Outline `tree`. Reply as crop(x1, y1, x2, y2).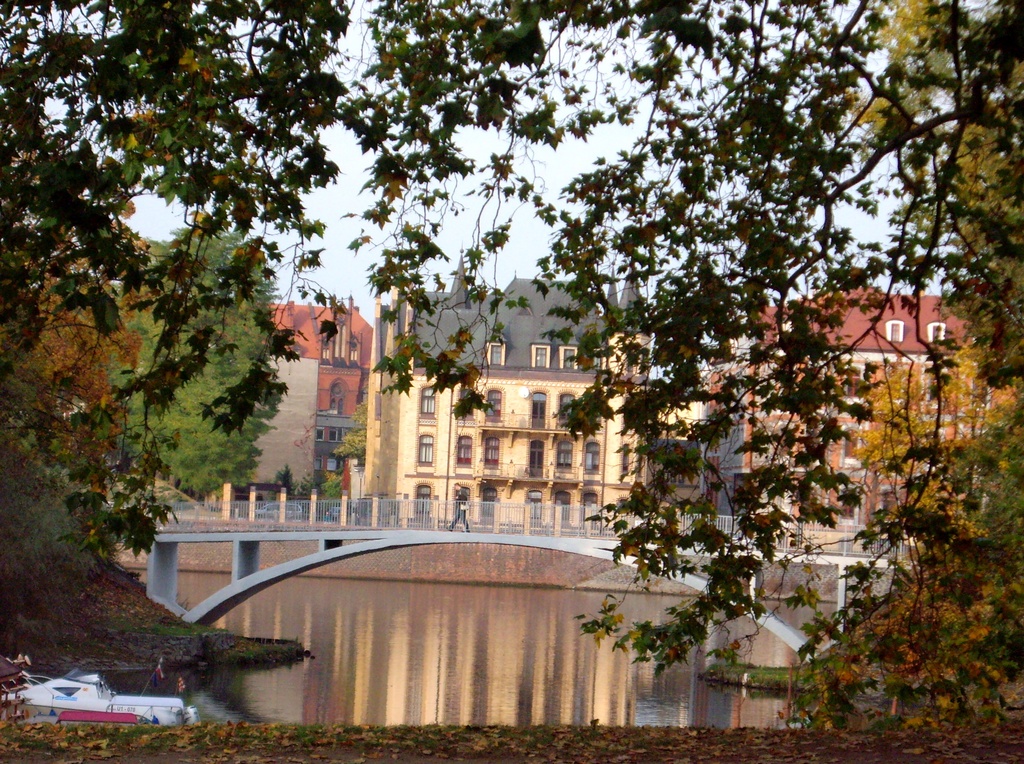
crop(44, 0, 1023, 733).
